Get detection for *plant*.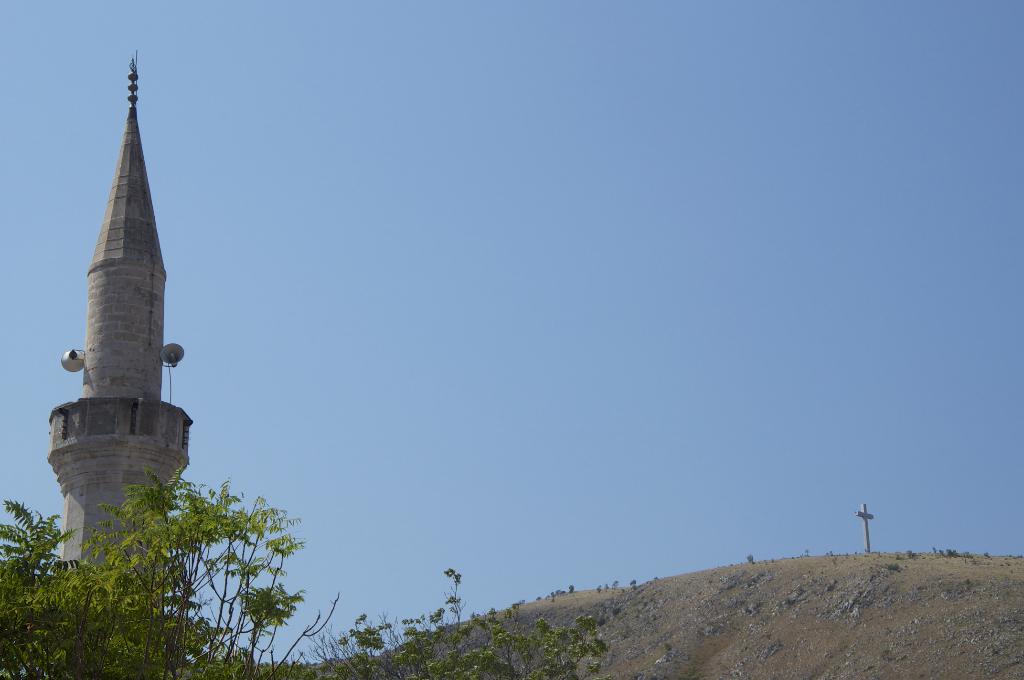
Detection: pyautogui.locateOnScreen(220, 559, 605, 679).
